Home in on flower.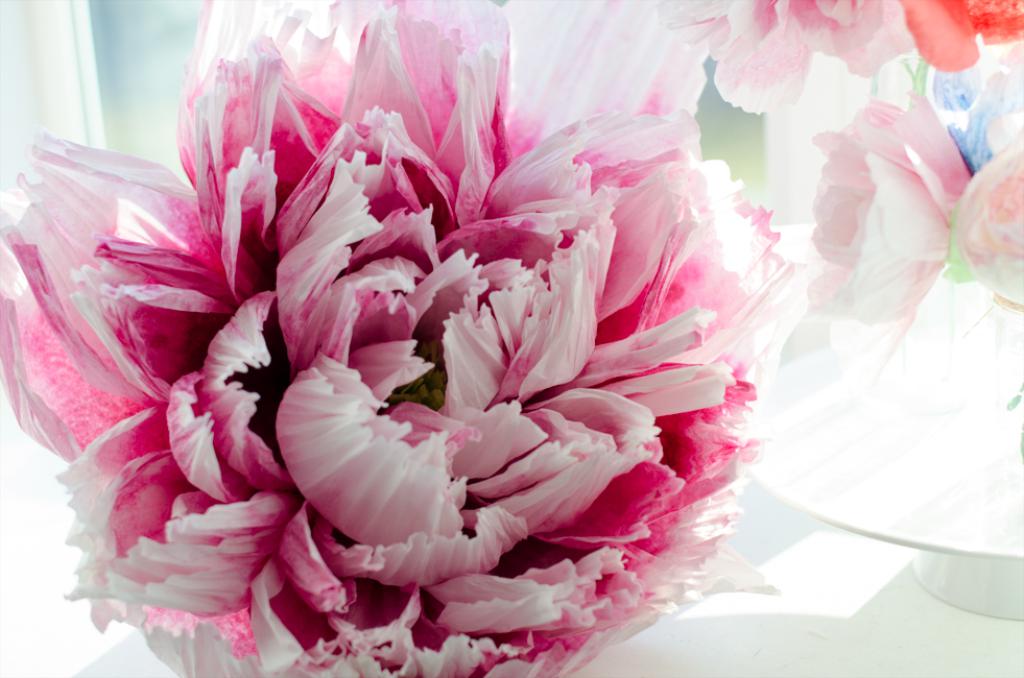
Homed in at x1=811, y1=92, x2=970, y2=337.
